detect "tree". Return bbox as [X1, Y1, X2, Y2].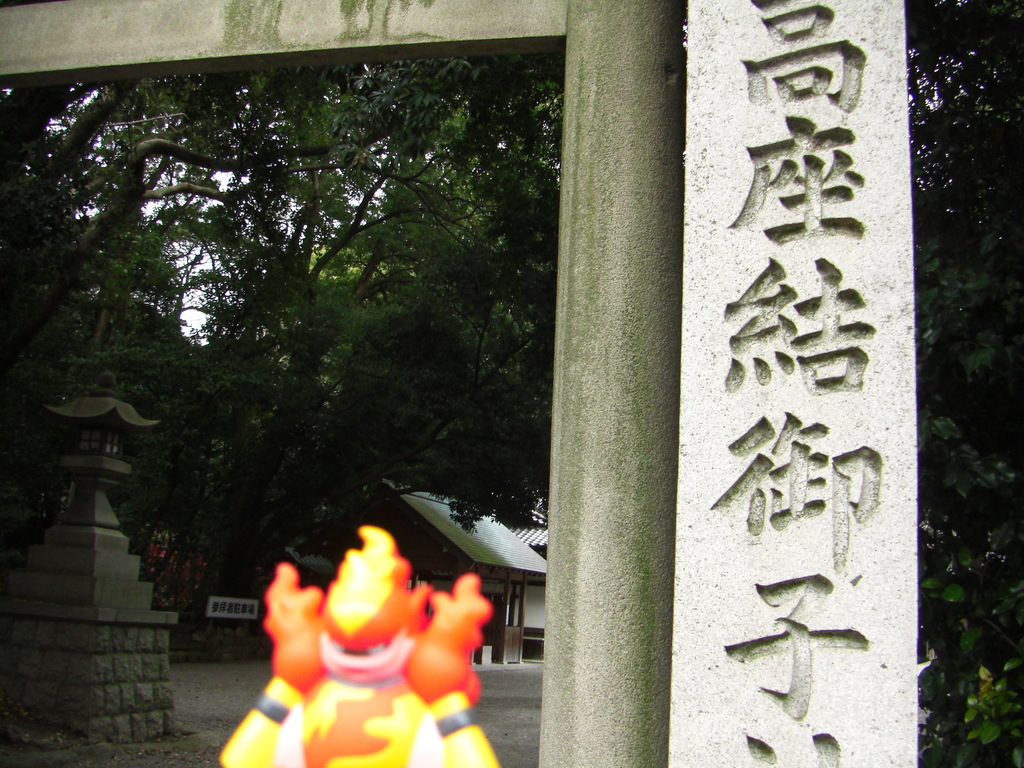
[905, 0, 1023, 767].
